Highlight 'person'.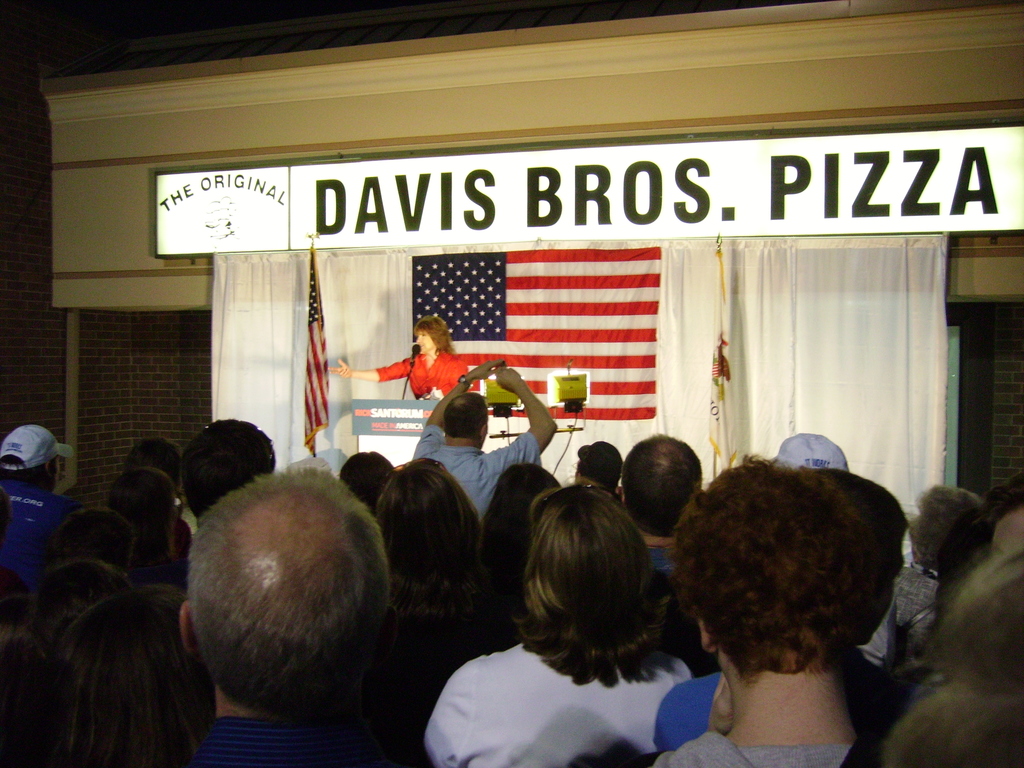
Highlighted region: bbox(648, 441, 930, 767).
